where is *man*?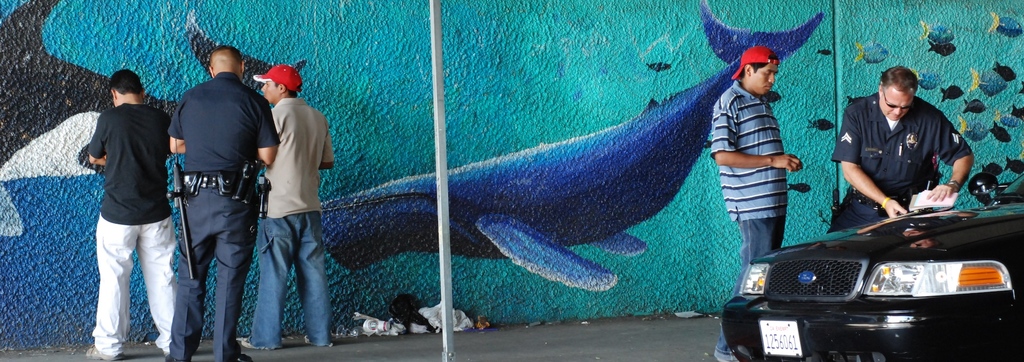
bbox=(164, 48, 279, 360).
